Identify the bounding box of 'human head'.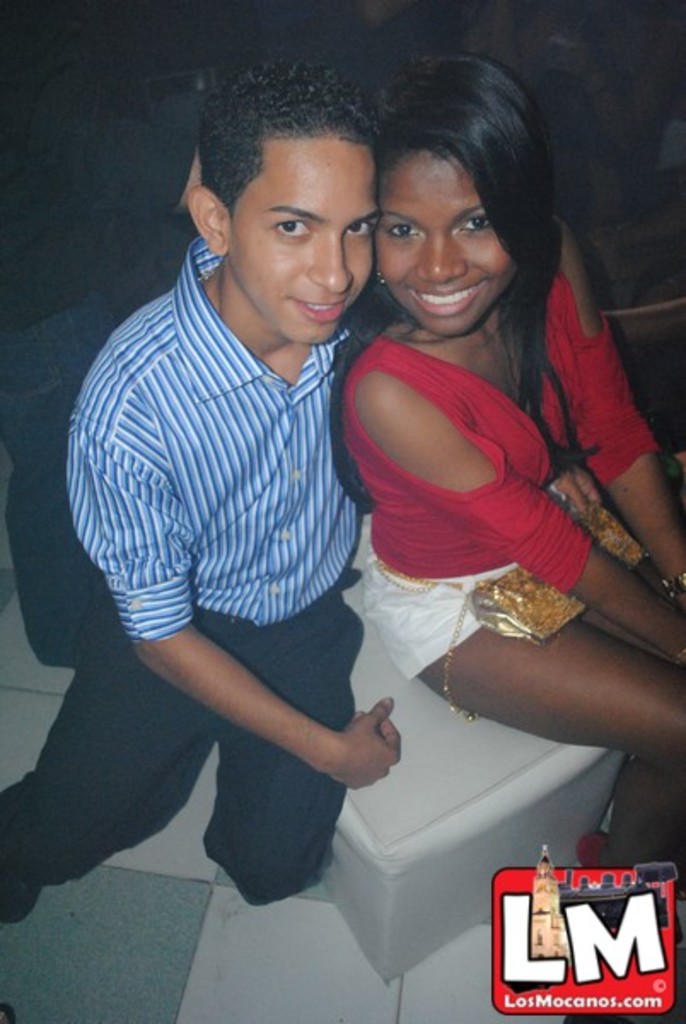
(left=357, top=63, right=561, bottom=317).
